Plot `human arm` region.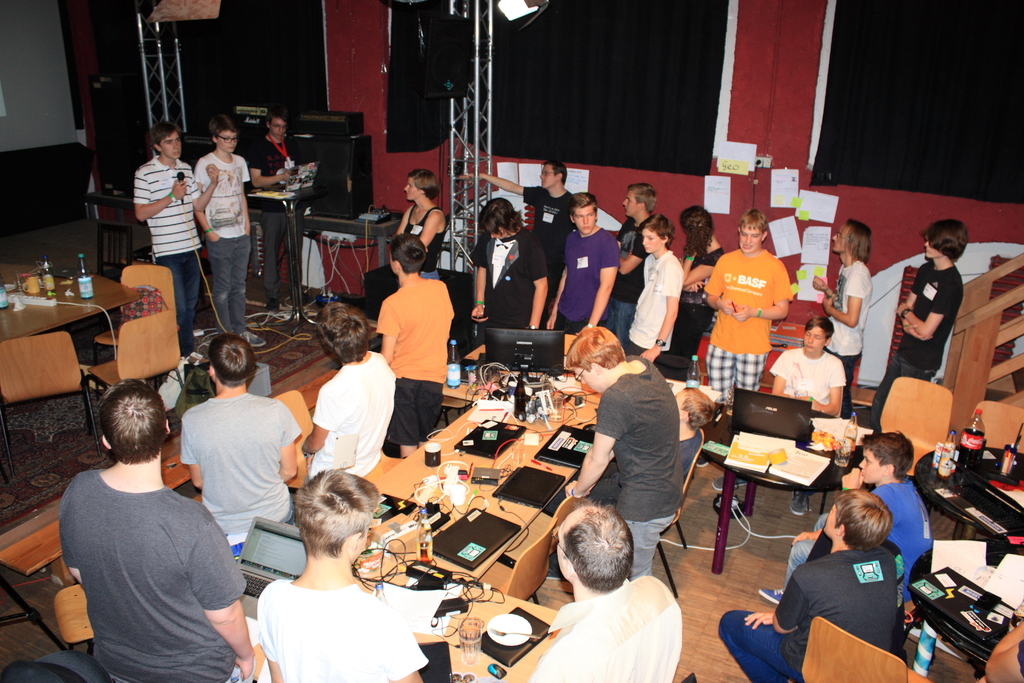
Plotted at select_region(266, 391, 301, 487).
